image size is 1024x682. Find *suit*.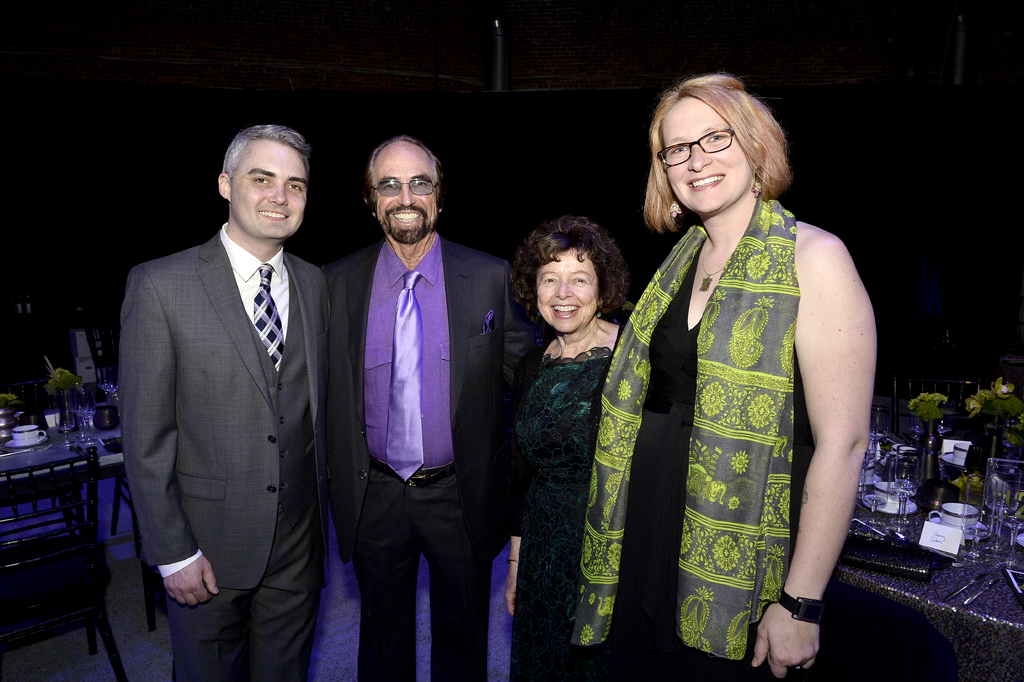
321:138:509:665.
